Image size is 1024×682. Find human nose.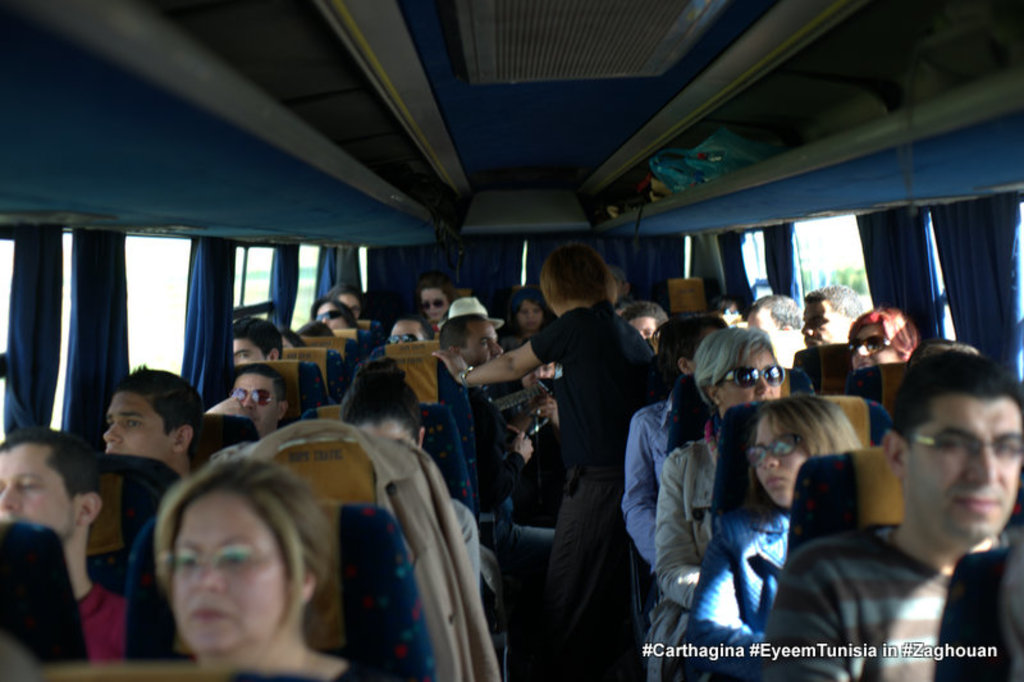
184:560:219:590.
